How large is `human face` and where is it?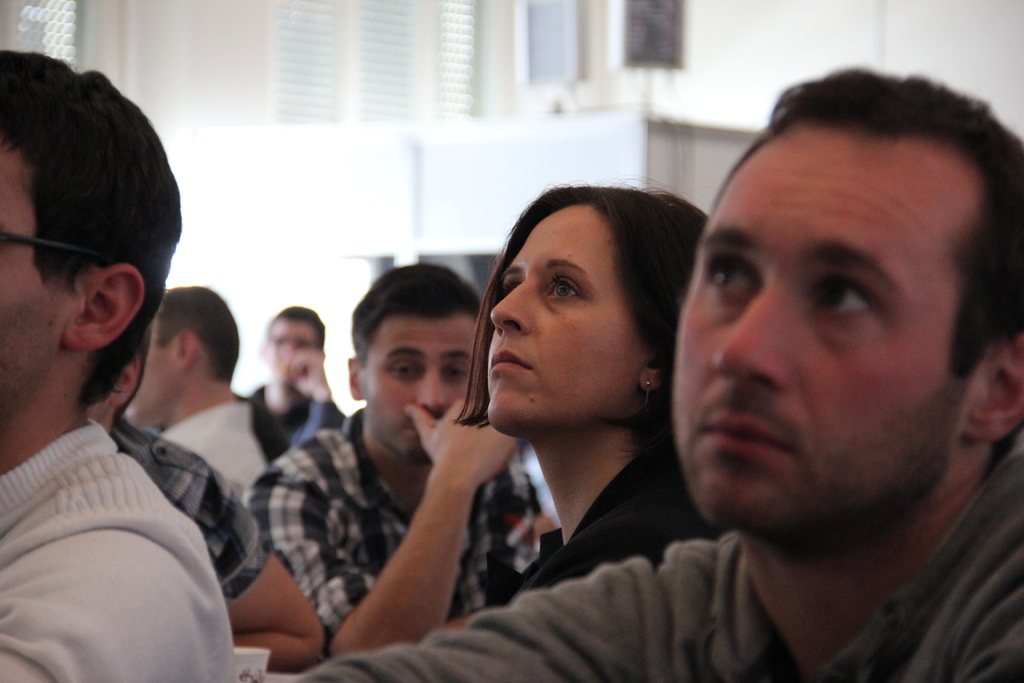
Bounding box: 488, 204, 643, 425.
